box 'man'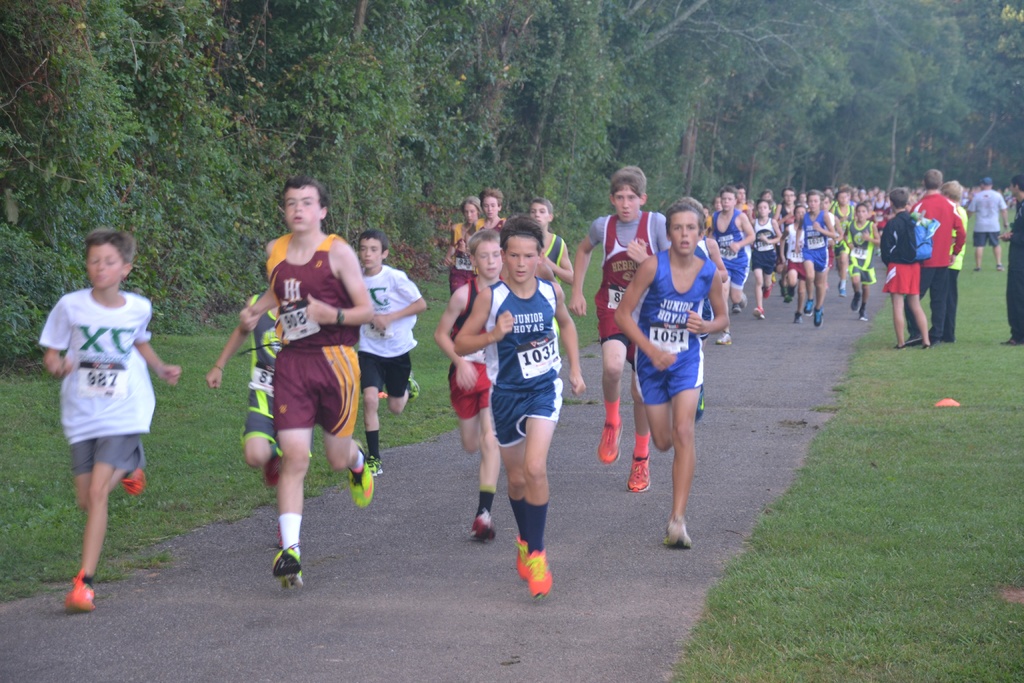
{"x1": 997, "y1": 172, "x2": 1023, "y2": 347}
